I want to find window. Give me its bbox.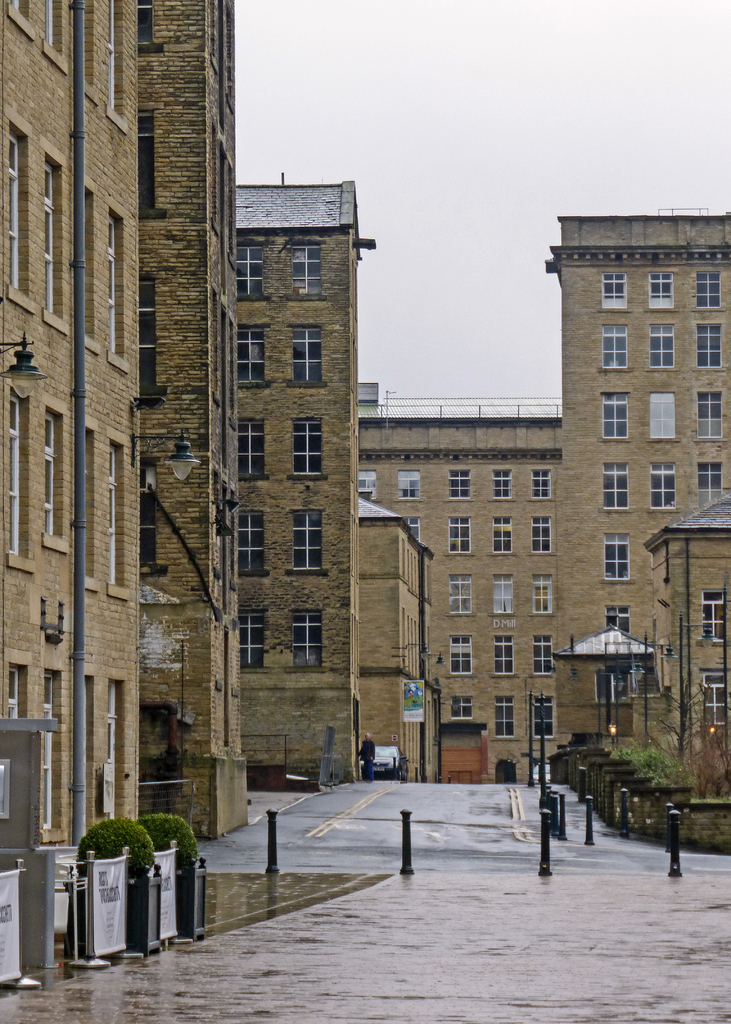
left=599, top=328, right=627, bottom=371.
